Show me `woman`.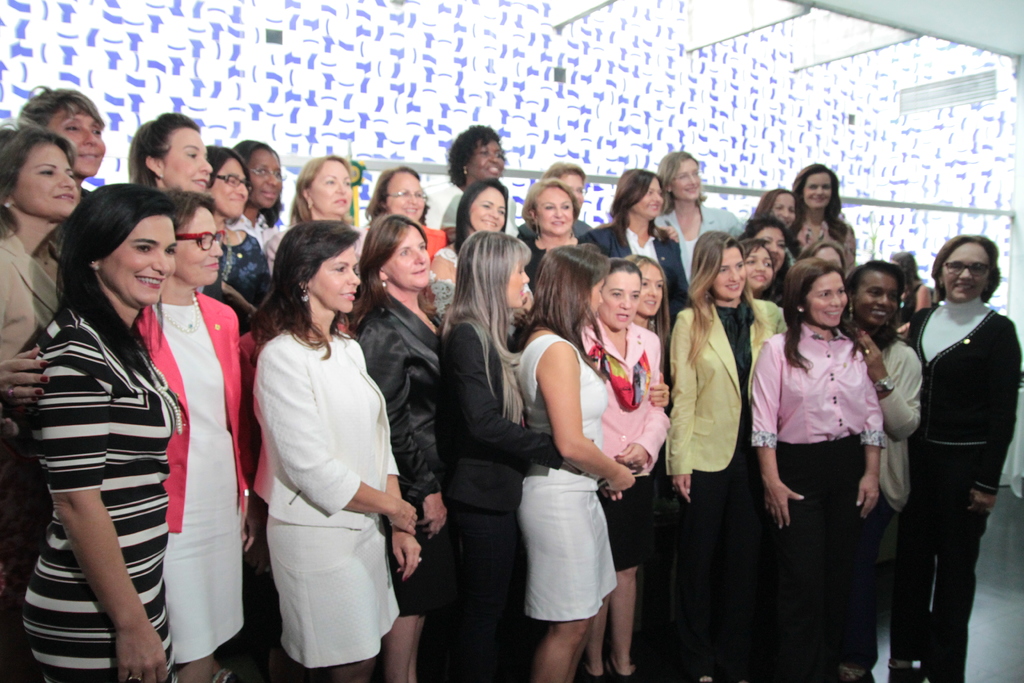
`woman` is here: bbox=[367, 157, 451, 243].
